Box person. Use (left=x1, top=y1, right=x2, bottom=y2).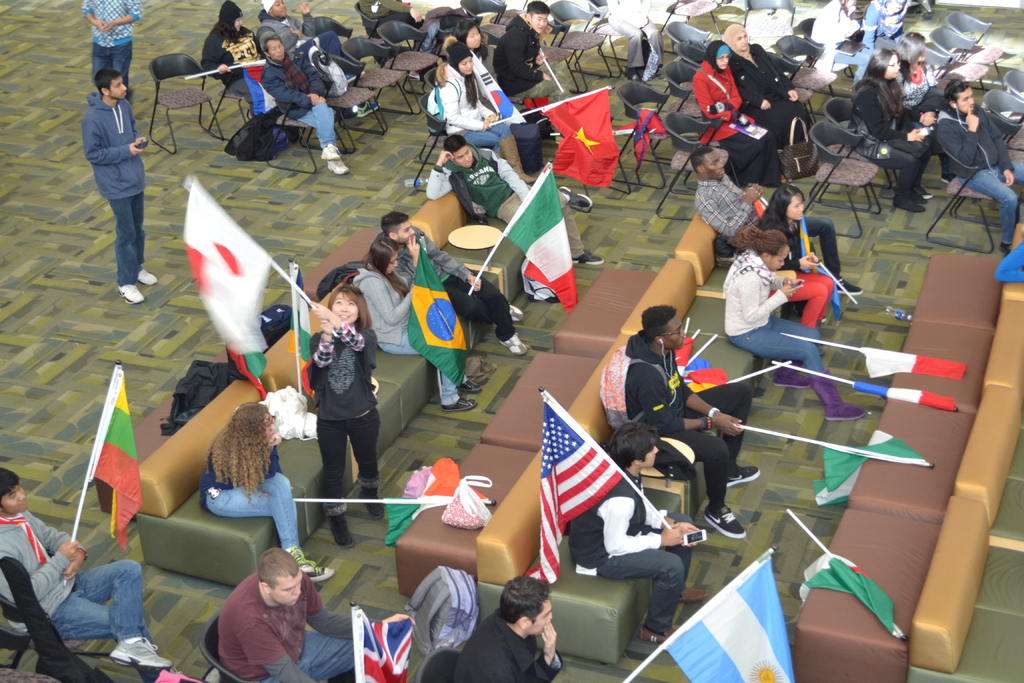
(left=697, top=135, right=878, bottom=302).
